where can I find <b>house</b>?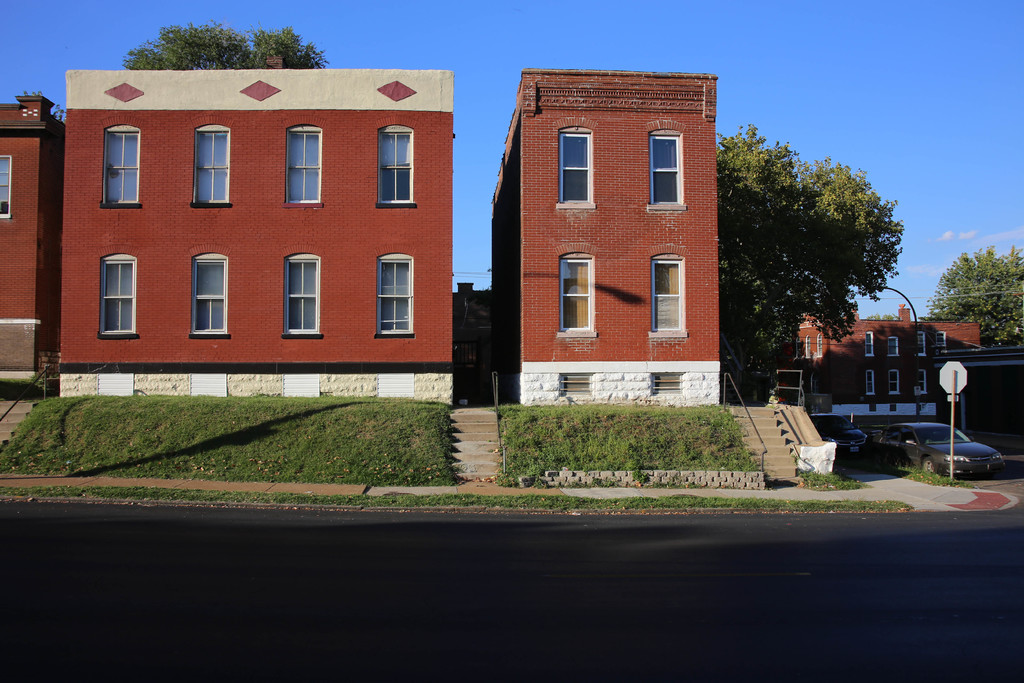
You can find it at 0, 94, 68, 384.
